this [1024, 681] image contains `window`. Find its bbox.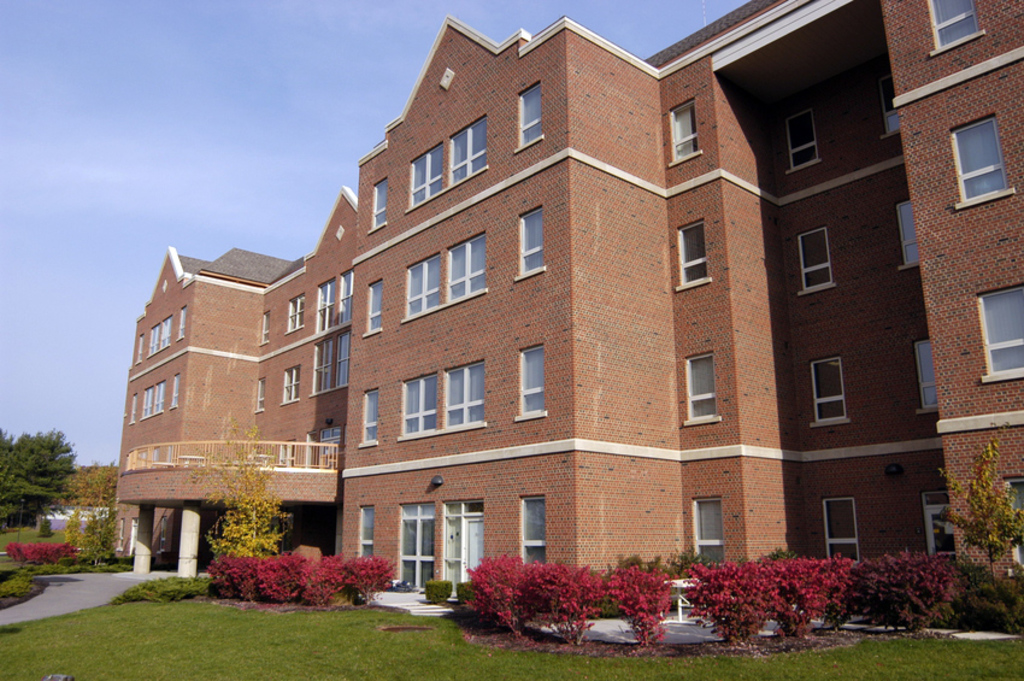
Rect(364, 388, 378, 440).
